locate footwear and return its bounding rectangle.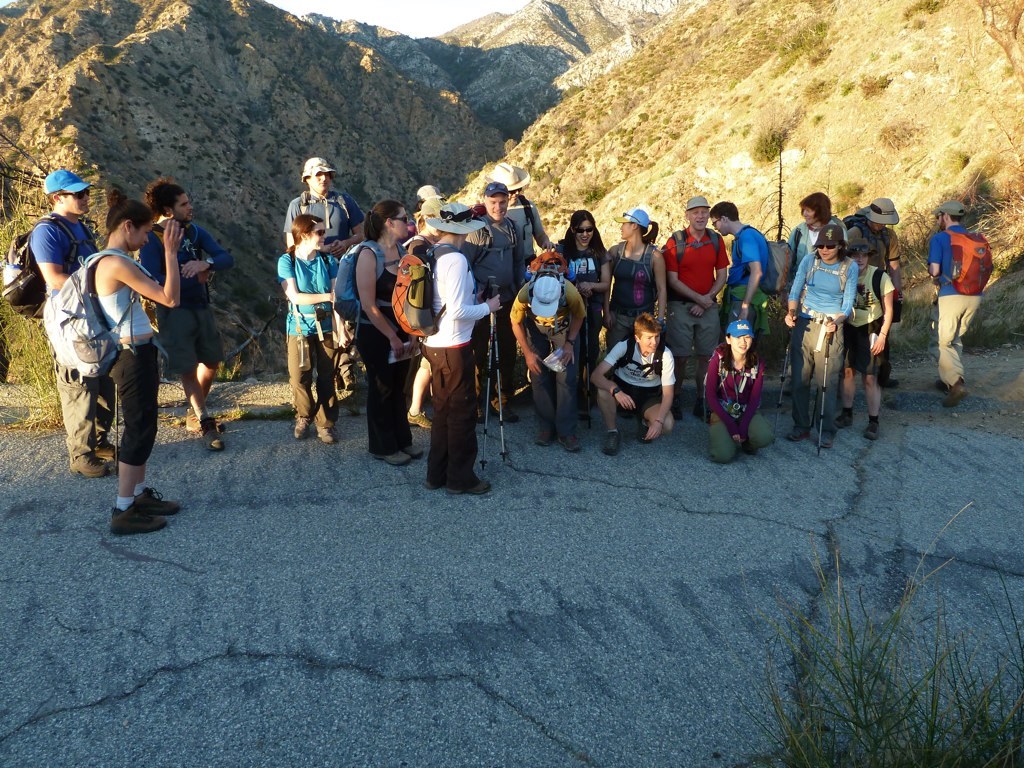
x1=861 y1=423 x2=881 y2=439.
